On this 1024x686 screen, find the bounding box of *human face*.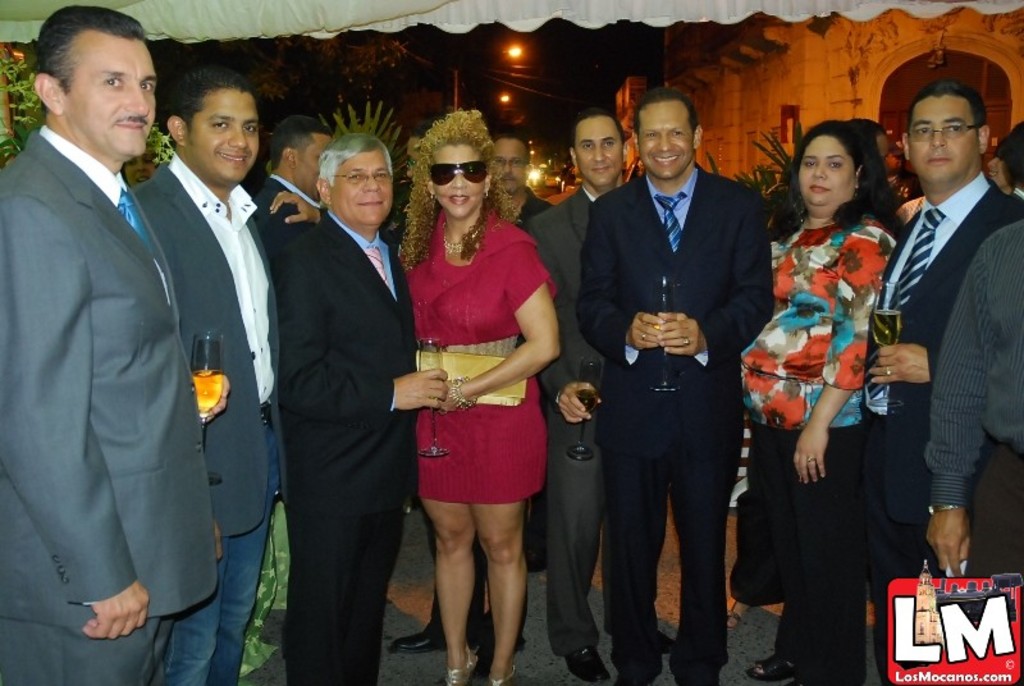
Bounding box: box=[434, 138, 485, 215].
